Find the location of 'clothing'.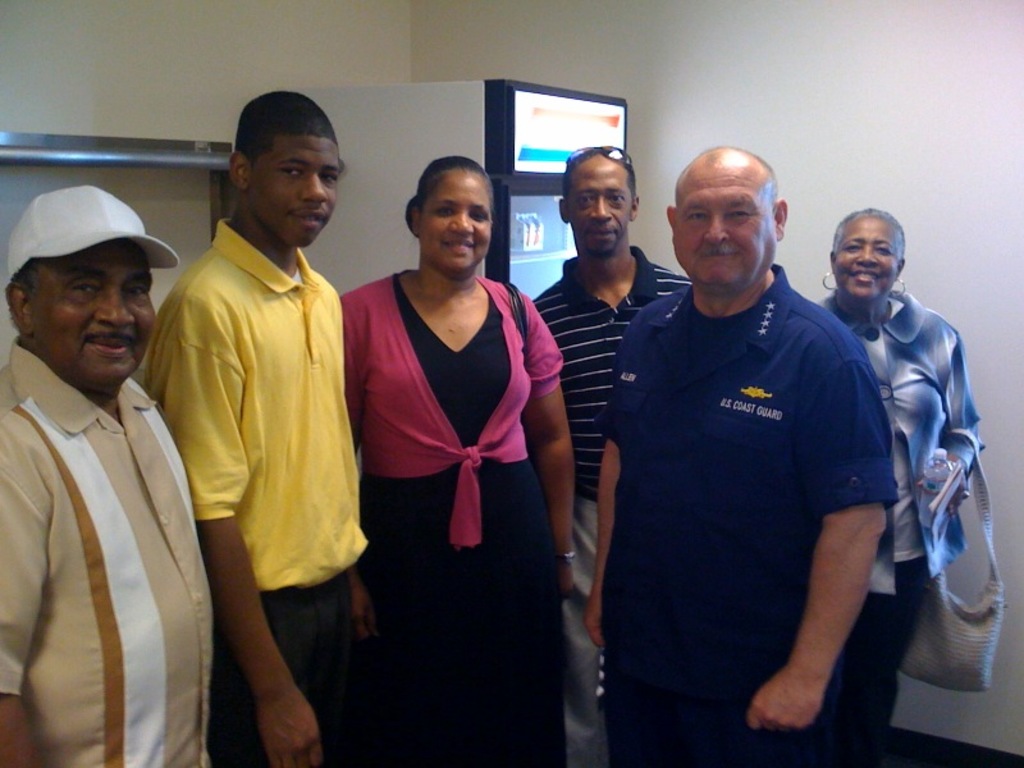
Location: left=525, top=250, right=687, bottom=767.
